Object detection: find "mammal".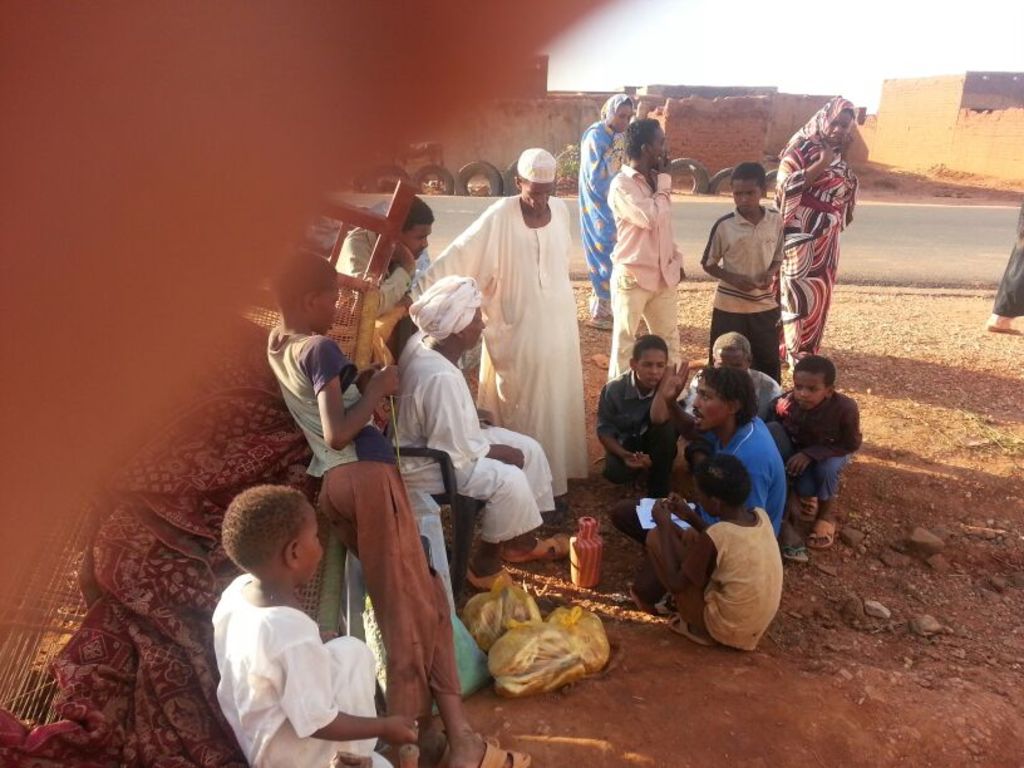
<box>605,115,685,381</box>.
